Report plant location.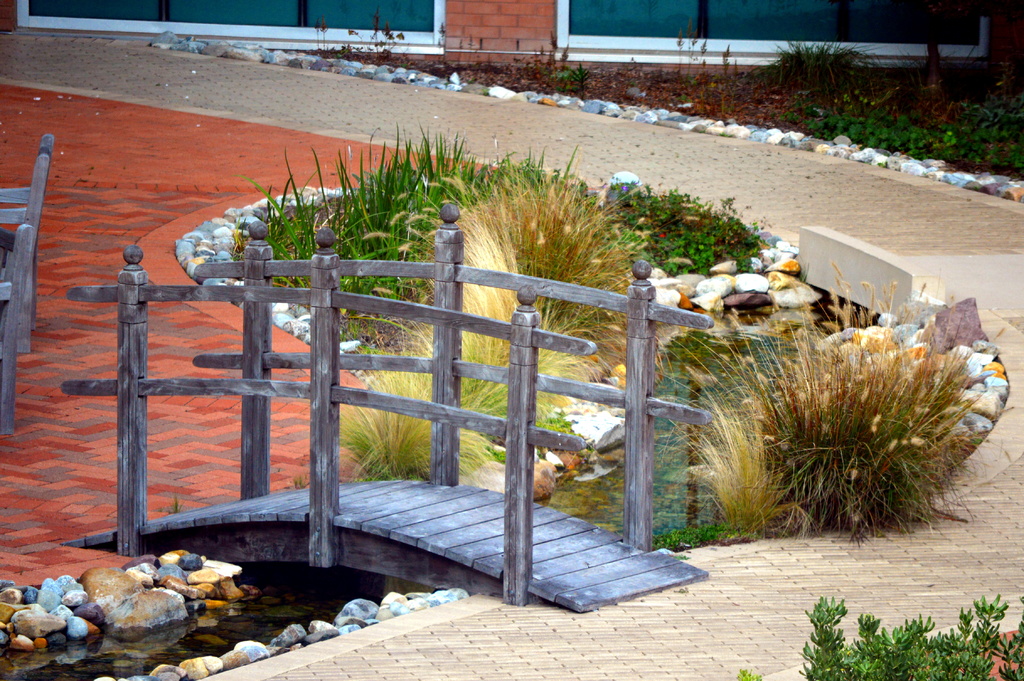
Report: left=624, top=58, right=650, bottom=88.
